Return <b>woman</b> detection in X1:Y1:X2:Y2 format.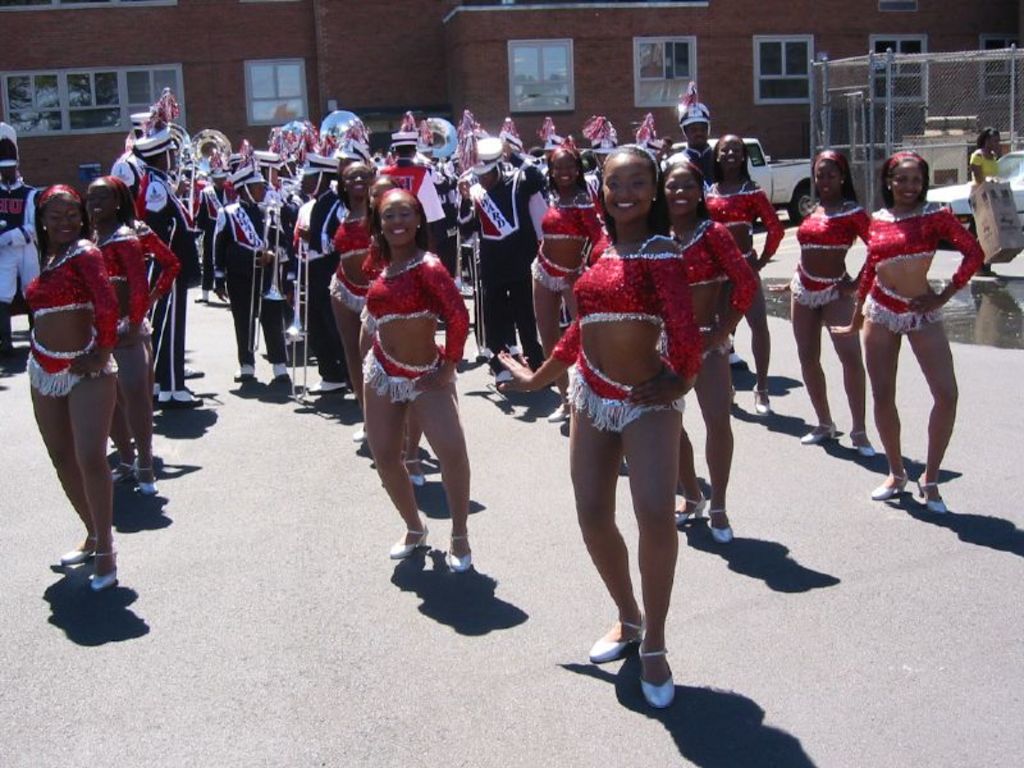
20:179:116:590.
